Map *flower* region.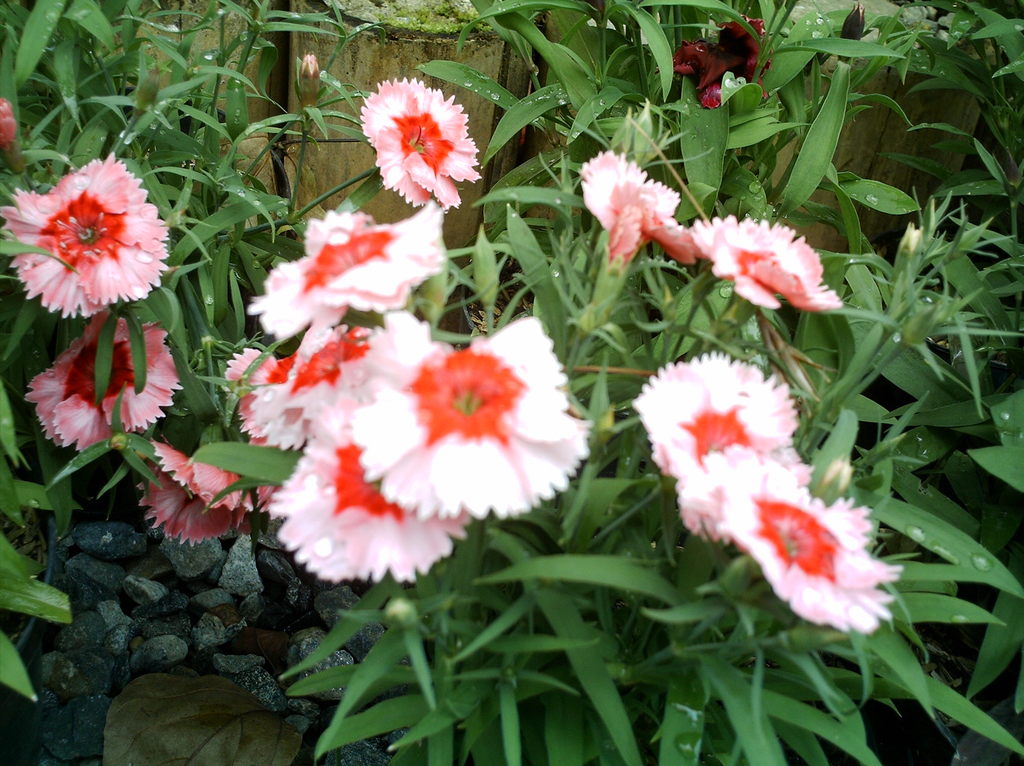
Mapped to <box>121,436,285,551</box>.
